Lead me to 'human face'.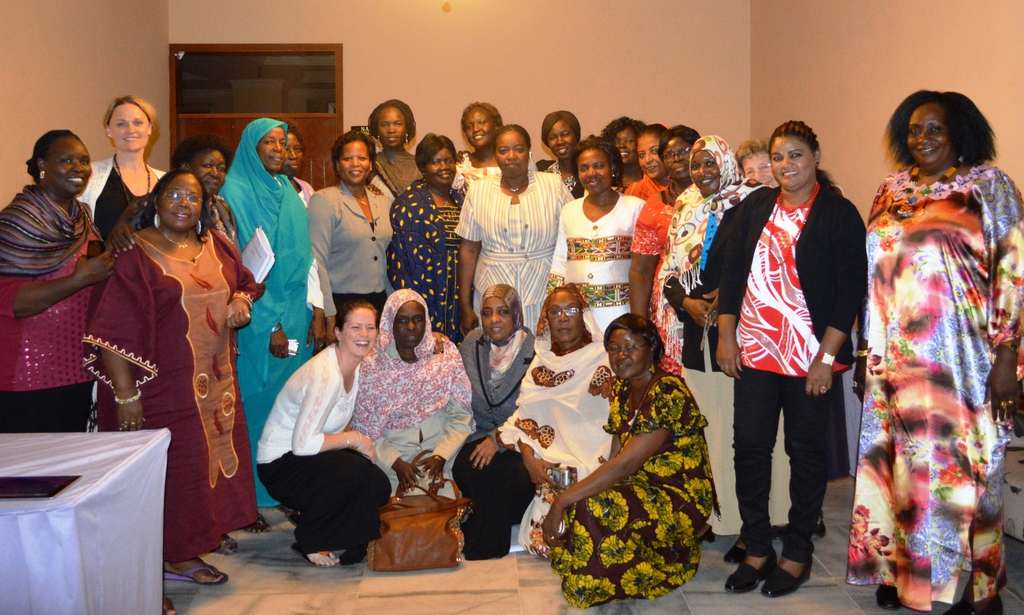
Lead to locate(160, 174, 205, 228).
